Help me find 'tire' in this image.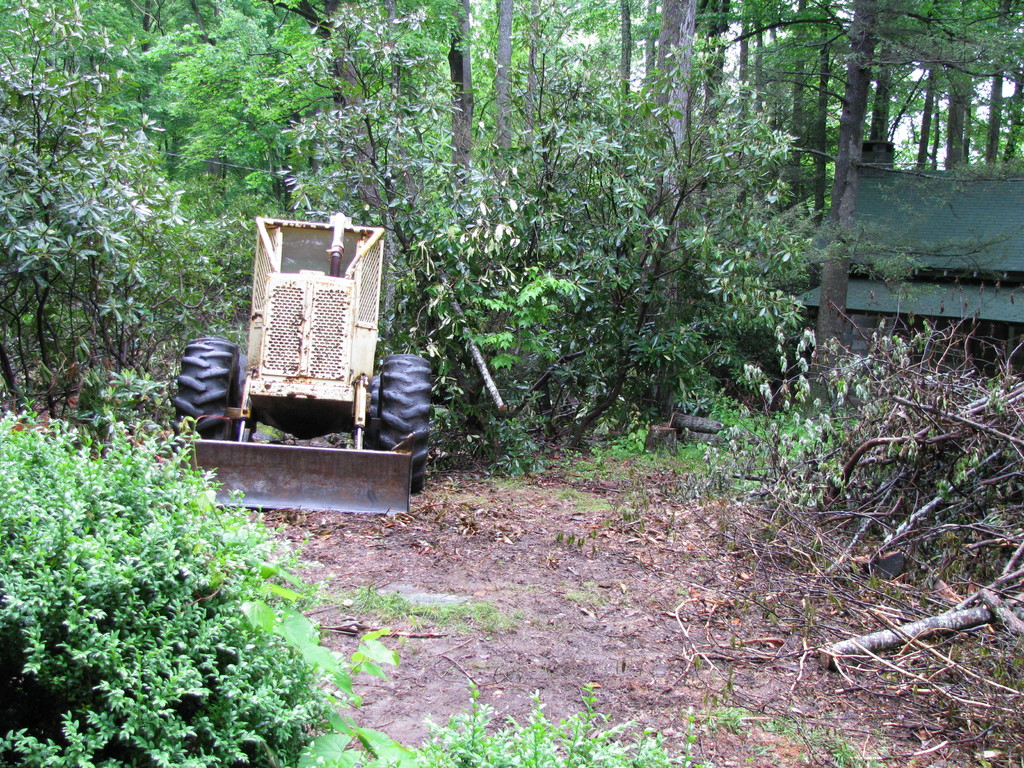
Found it: locate(356, 341, 426, 456).
